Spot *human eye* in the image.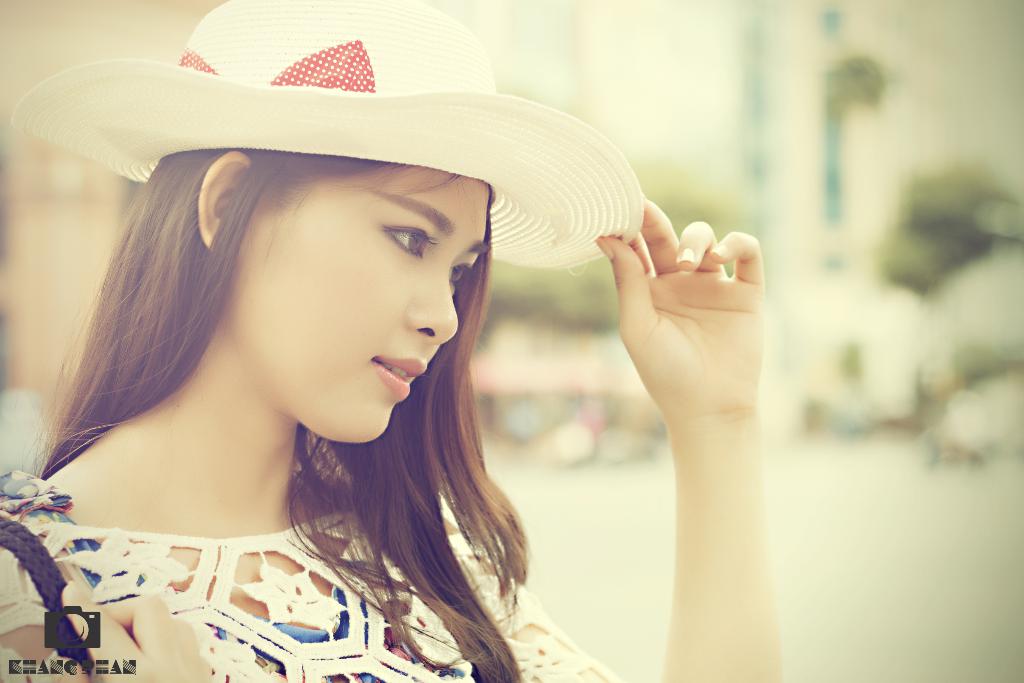
*human eye* found at {"left": 448, "top": 258, "right": 477, "bottom": 295}.
